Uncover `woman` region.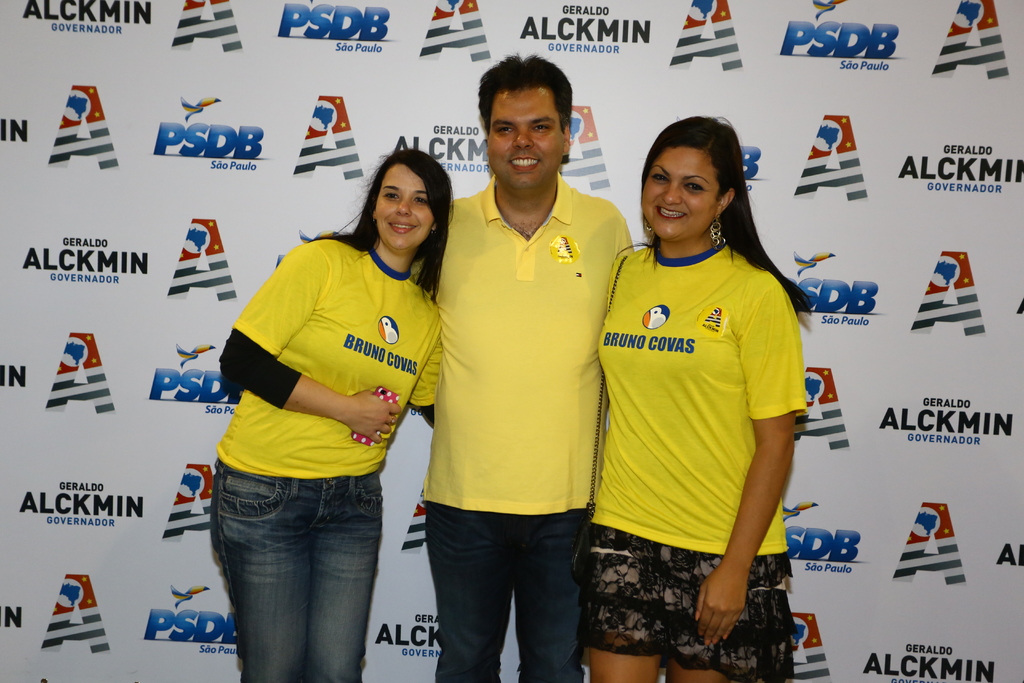
Uncovered: 215, 145, 447, 682.
